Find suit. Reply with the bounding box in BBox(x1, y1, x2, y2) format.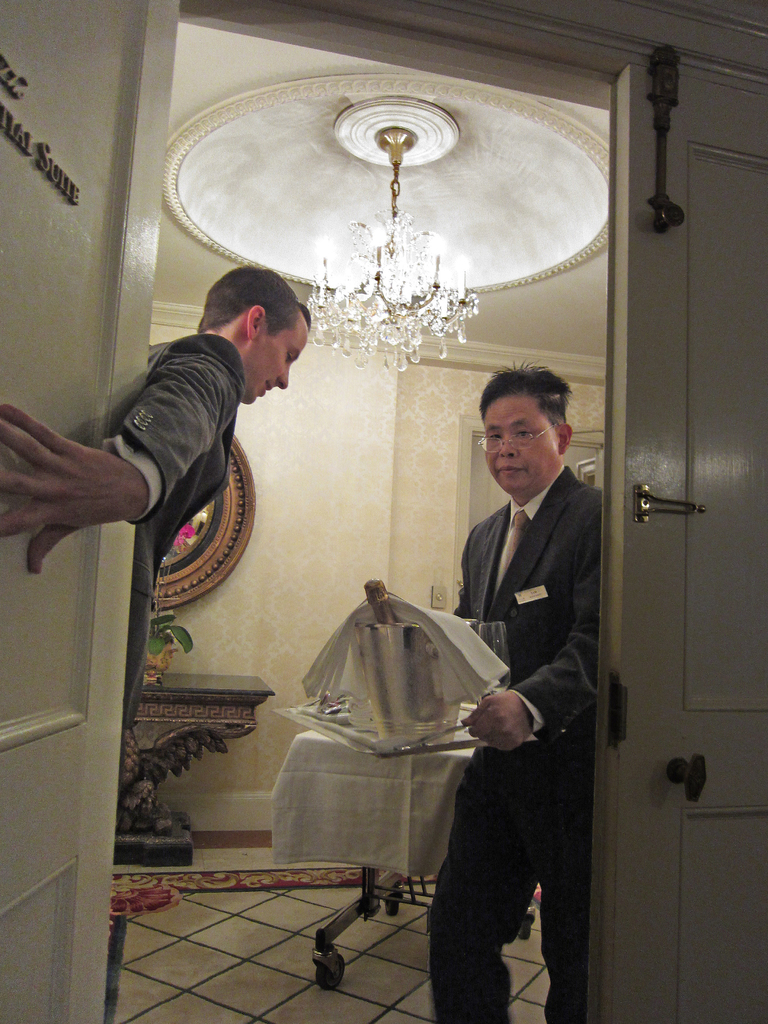
BBox(95, 337, 234, 732).
